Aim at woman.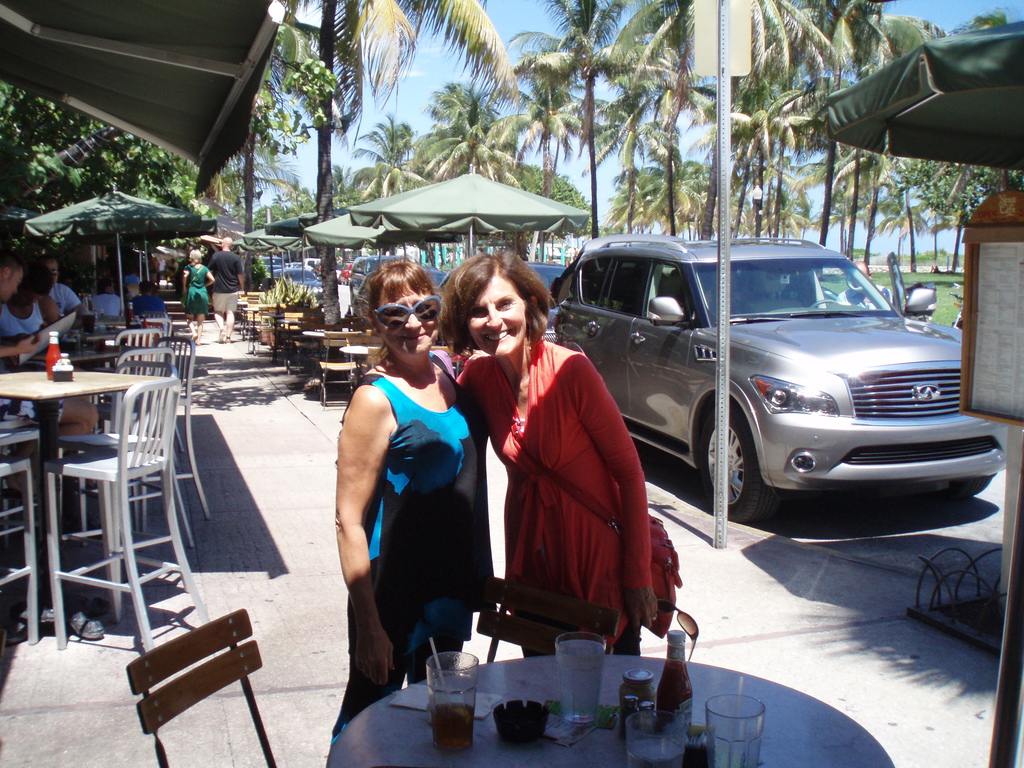
Aimed at (438,253,659,657).
